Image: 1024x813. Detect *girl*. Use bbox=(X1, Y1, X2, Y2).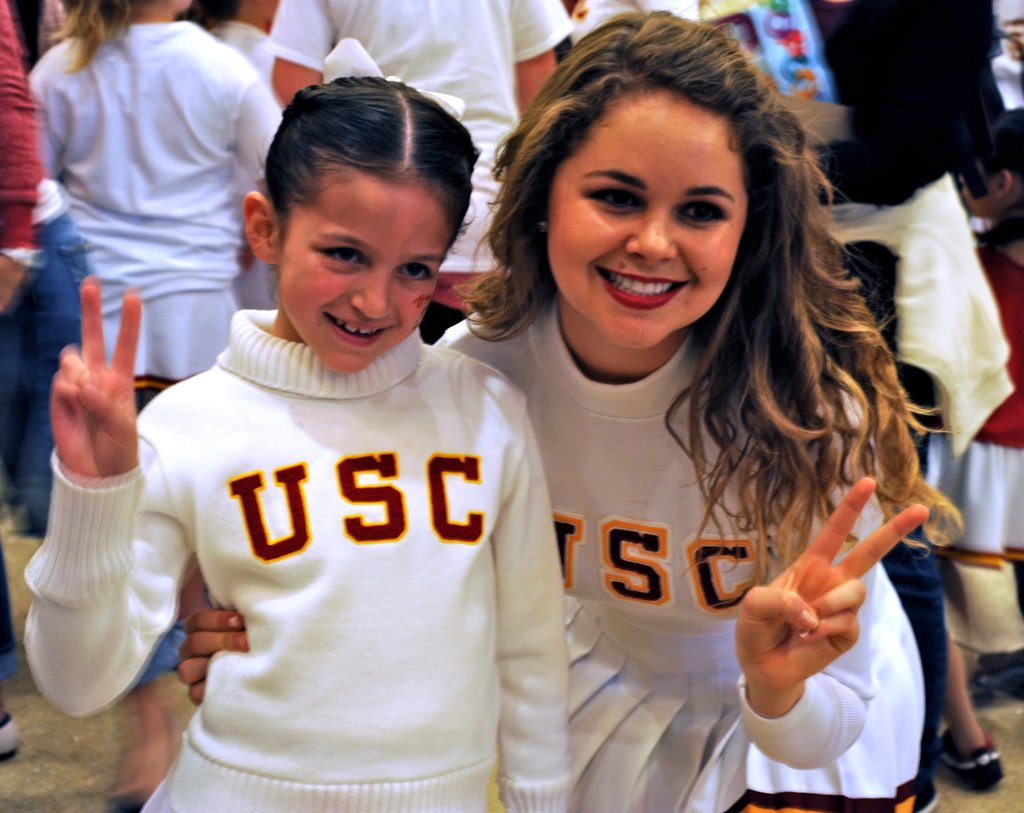
bbox=(170, 0, 968, 812).
